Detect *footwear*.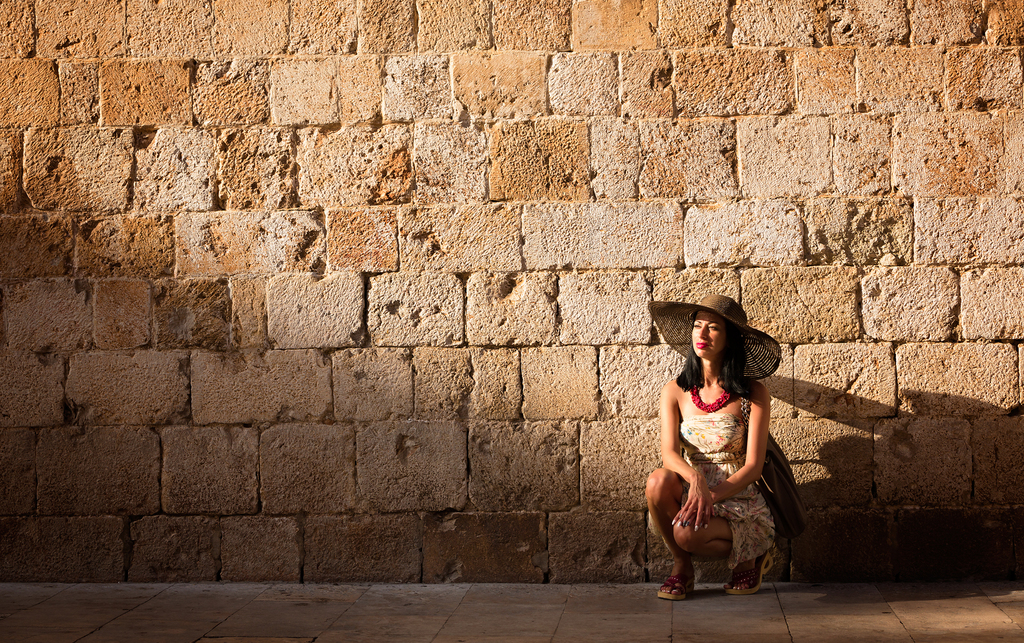
Detected at <box>662,567,693,599</box>.
